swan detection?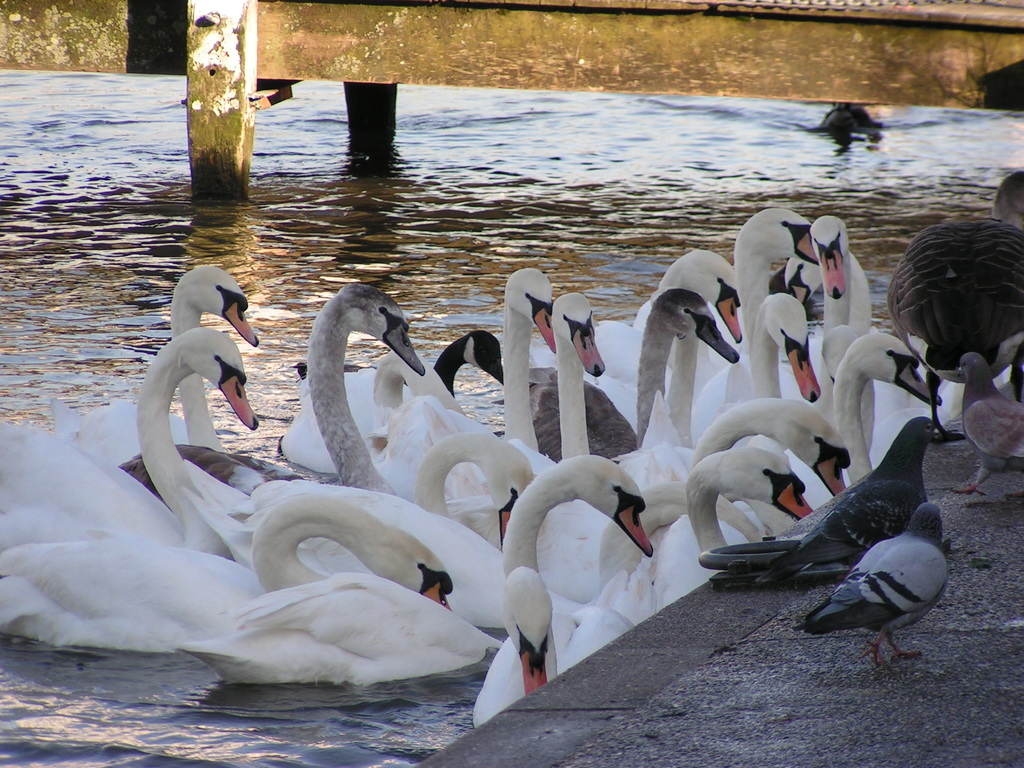
box(483, 264, 550, 454)
